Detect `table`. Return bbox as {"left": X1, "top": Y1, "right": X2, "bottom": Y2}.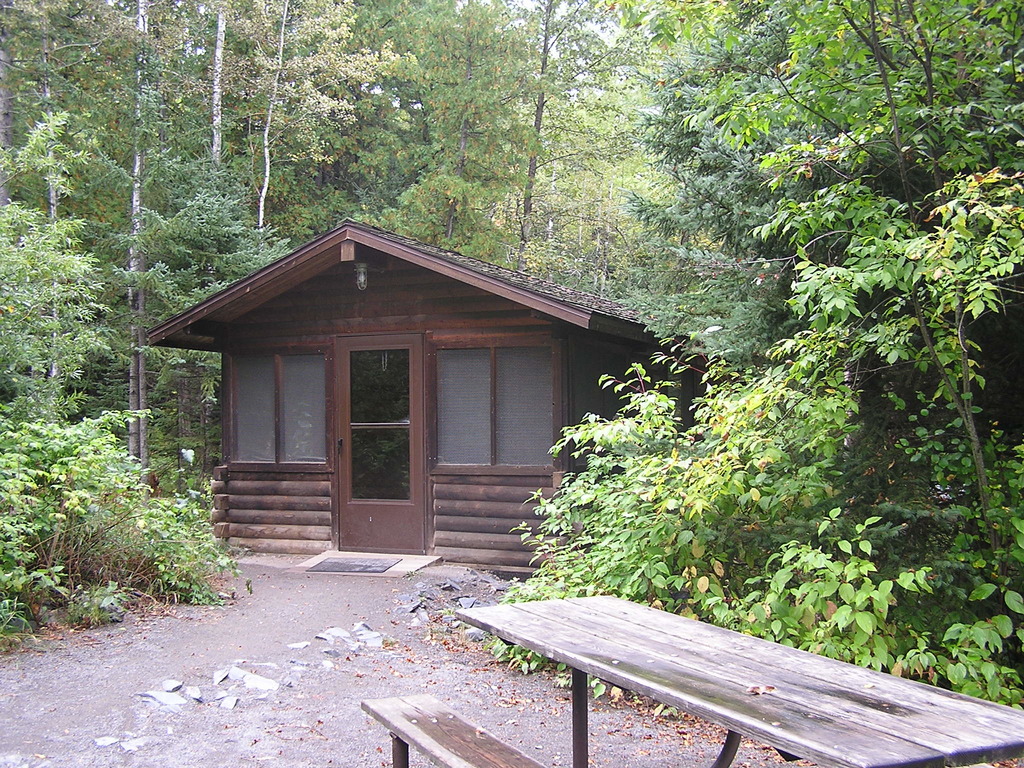
{"left": 449, "top": 600, "right": 937, "bottom": 749}.
